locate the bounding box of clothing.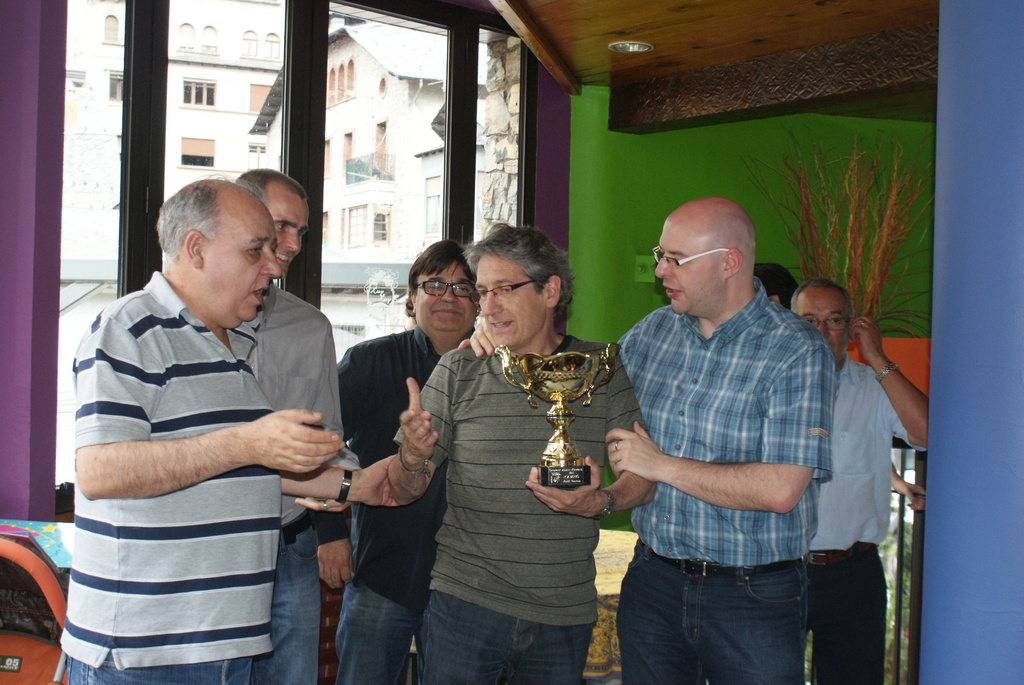
Bounding box: (388,326,646,684).
